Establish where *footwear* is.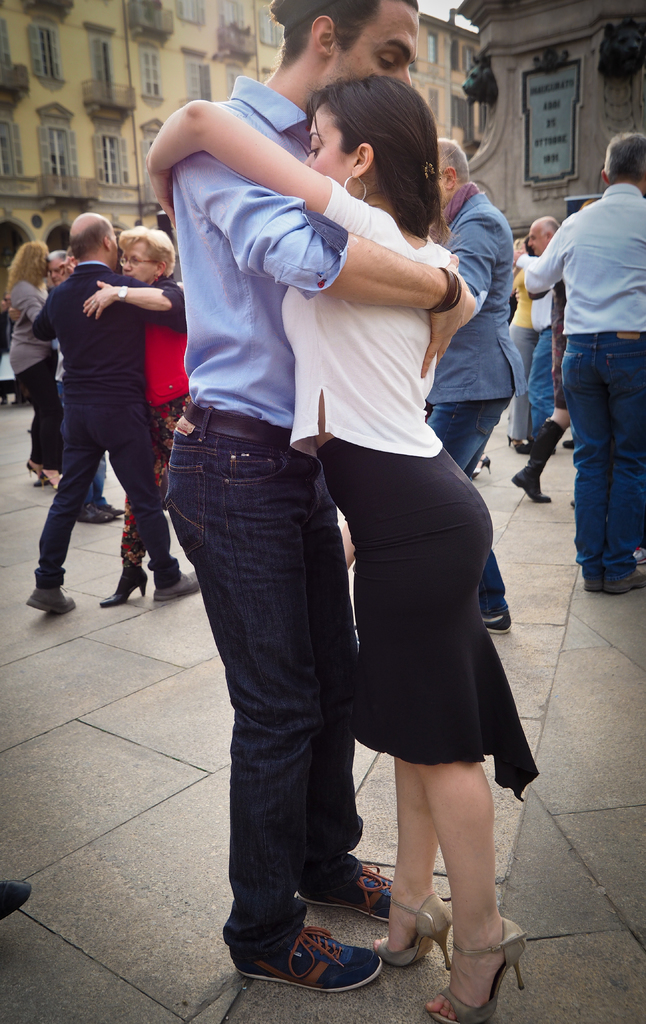
Established at [left=427, top=917, right=525, bottom=1023].
